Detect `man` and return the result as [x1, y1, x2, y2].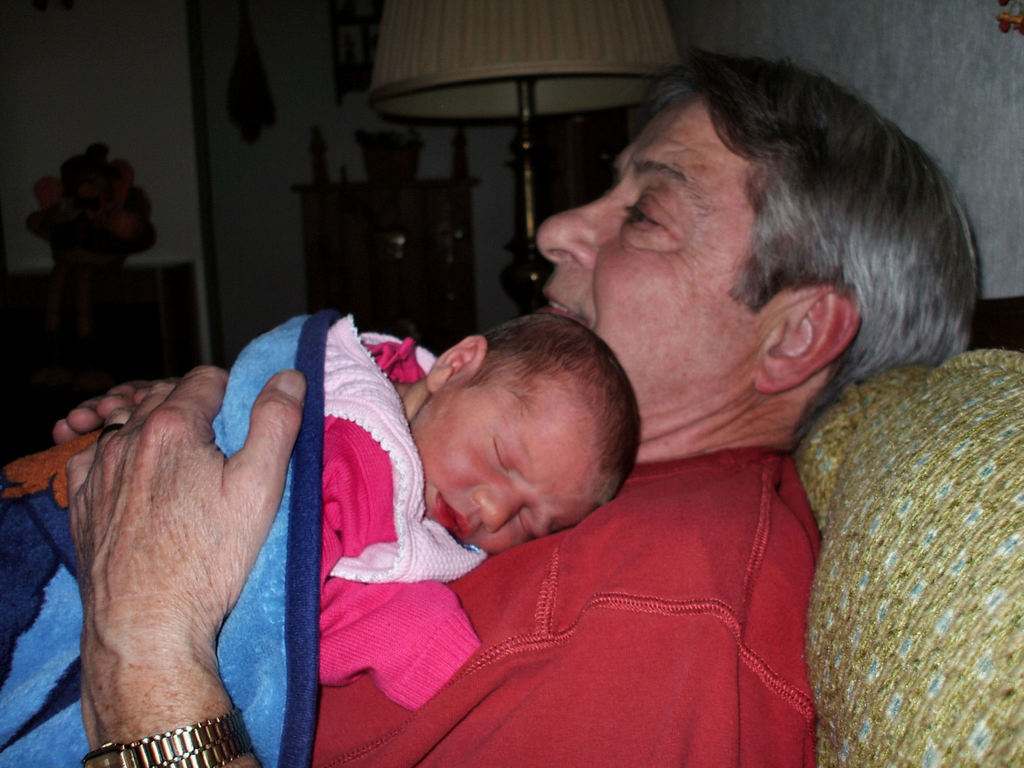
[49, 45, 982, 767].
